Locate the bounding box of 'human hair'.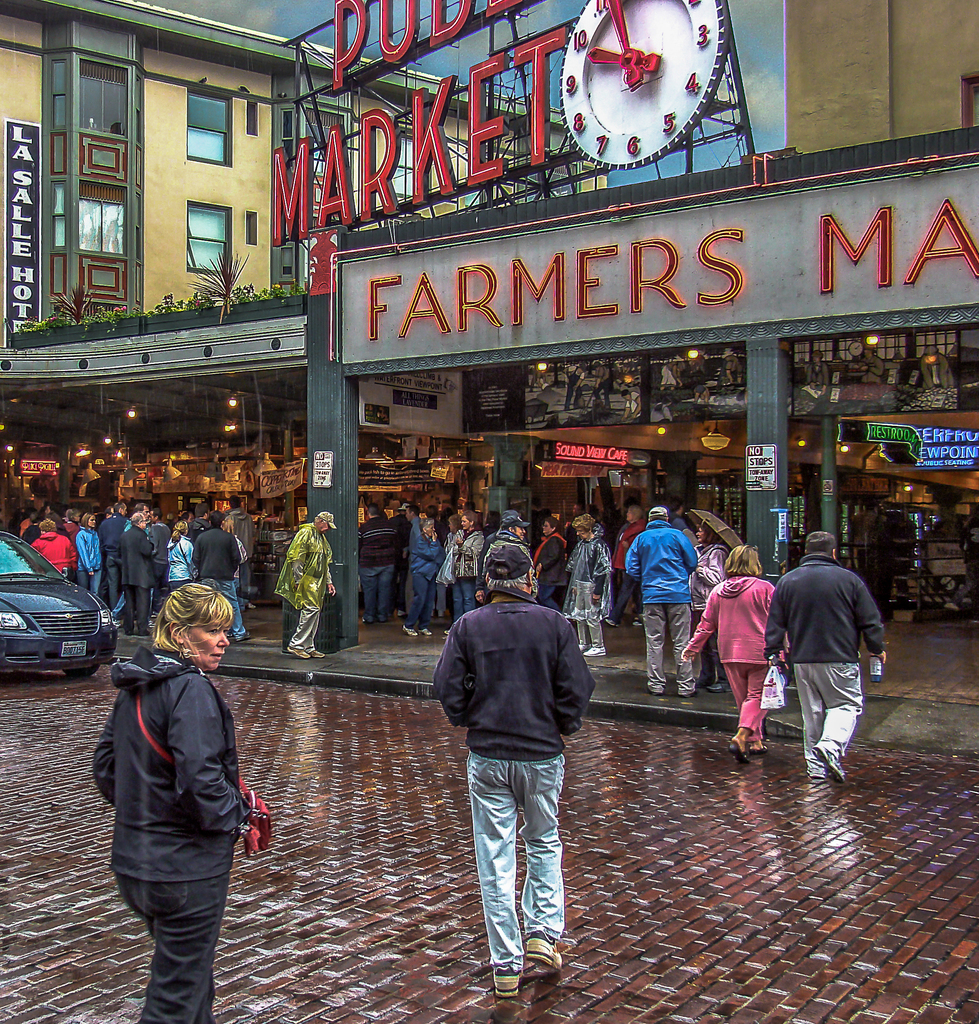
Bounding box: bbox(131, 514, 145, 528).
